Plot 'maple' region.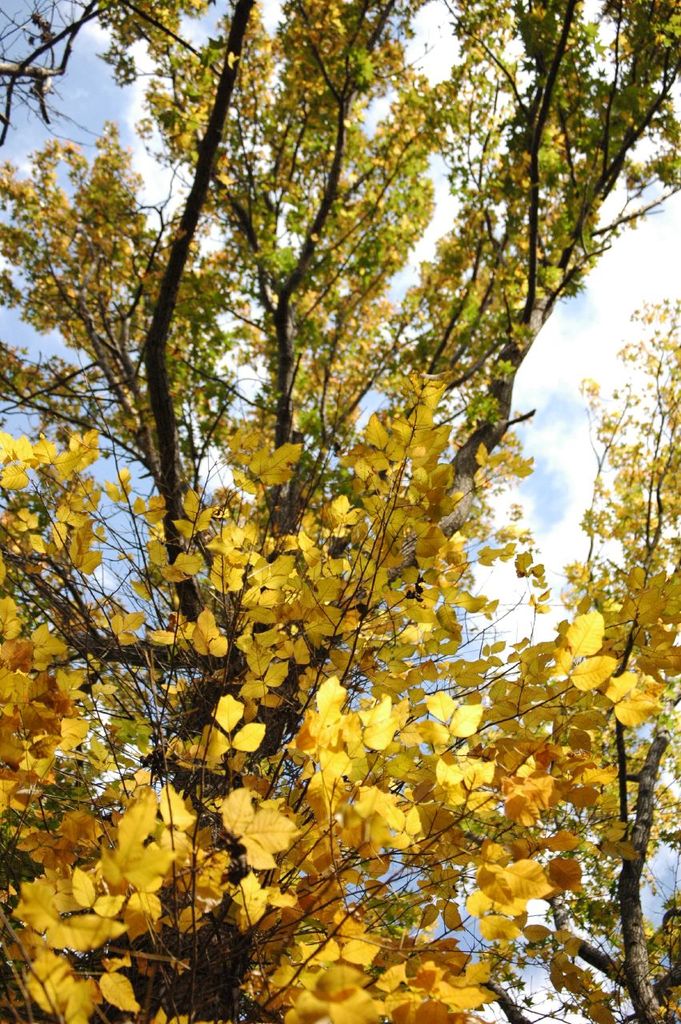
Plotted at select_region(0, 382, 678, 1023).
